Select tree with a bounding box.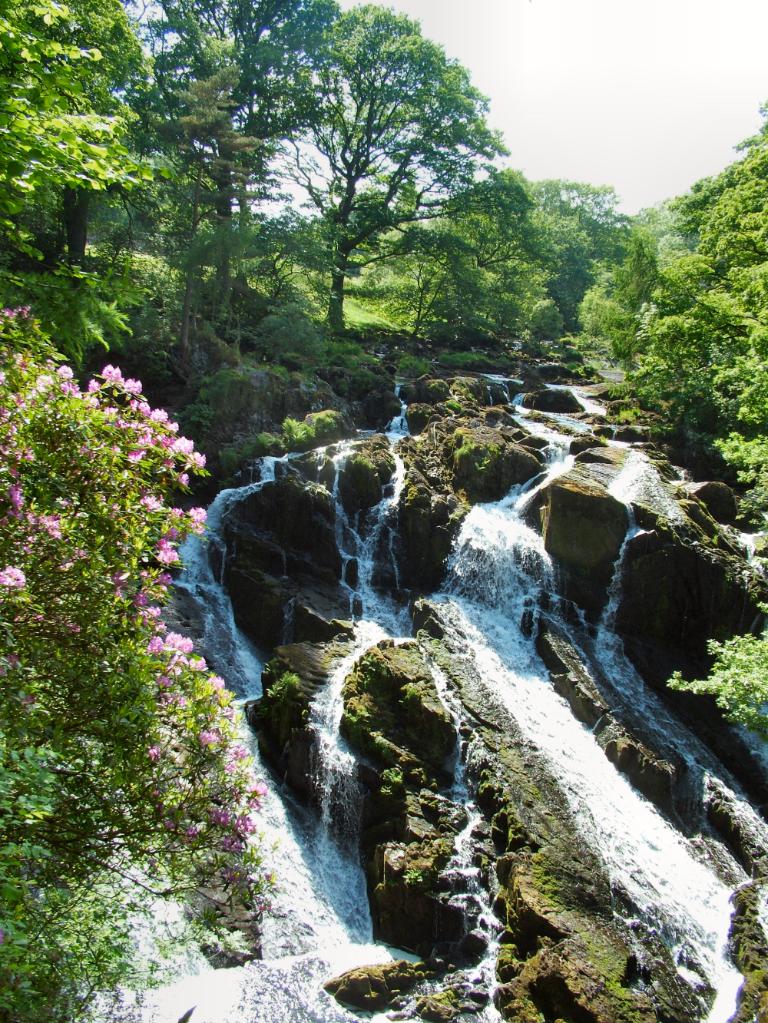
pyautogui.locateOnScreen(134, 0, 541, 333).
